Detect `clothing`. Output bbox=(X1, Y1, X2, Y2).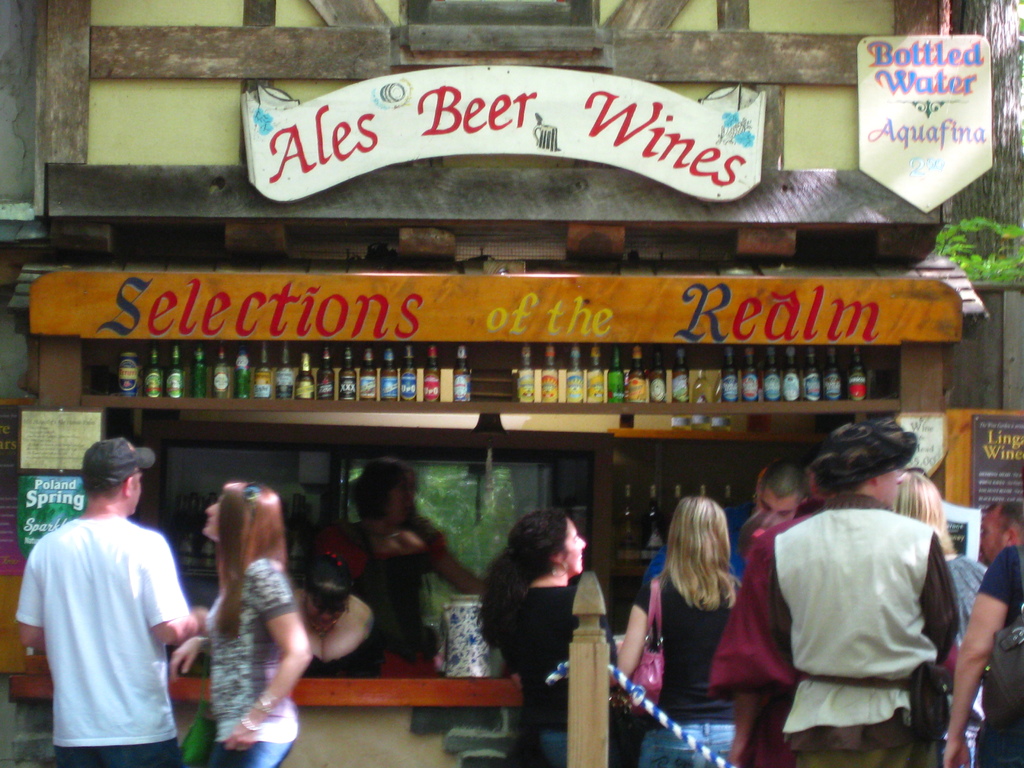
bbox=(970, 540, 1023, 767).
